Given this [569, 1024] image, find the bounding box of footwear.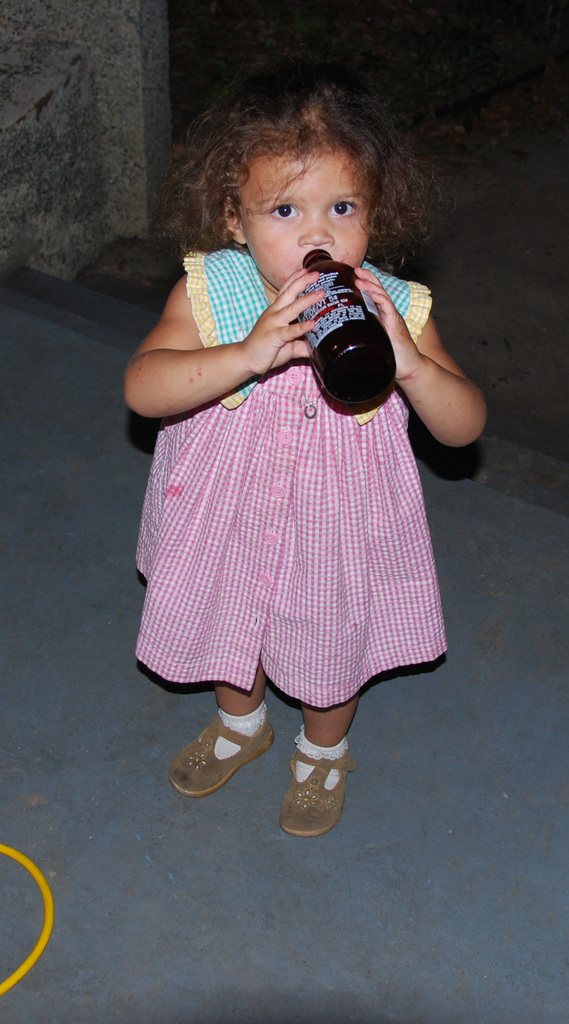
273,743,353,844.
